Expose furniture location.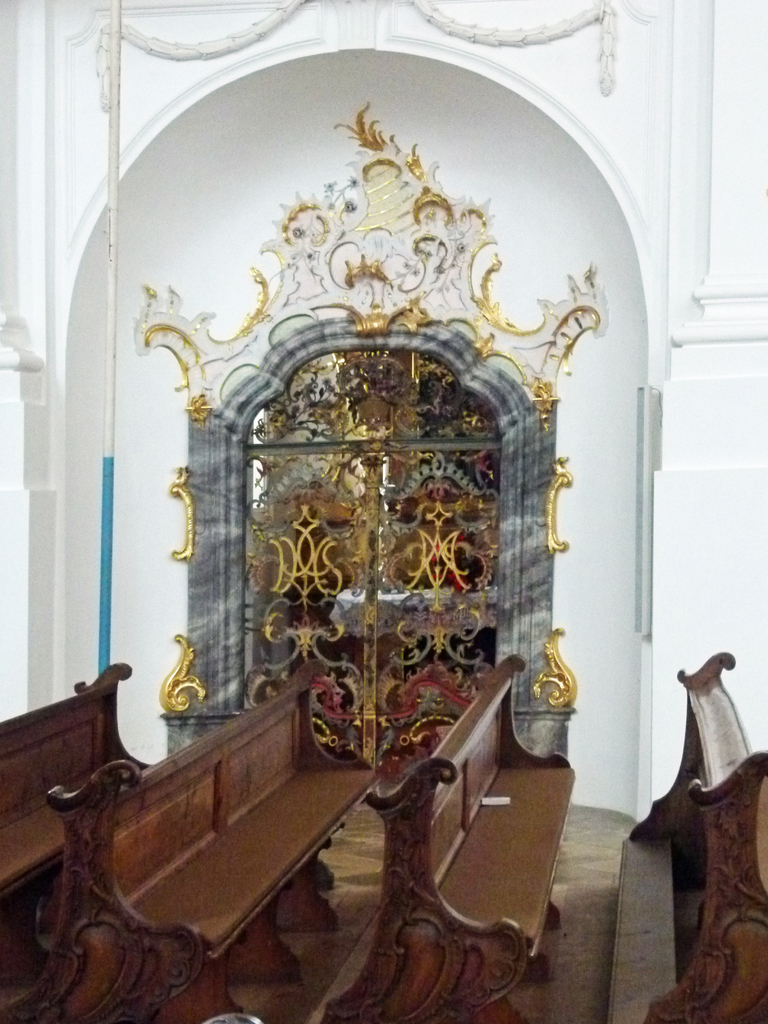
Exposed at (0,660,152,1023).
